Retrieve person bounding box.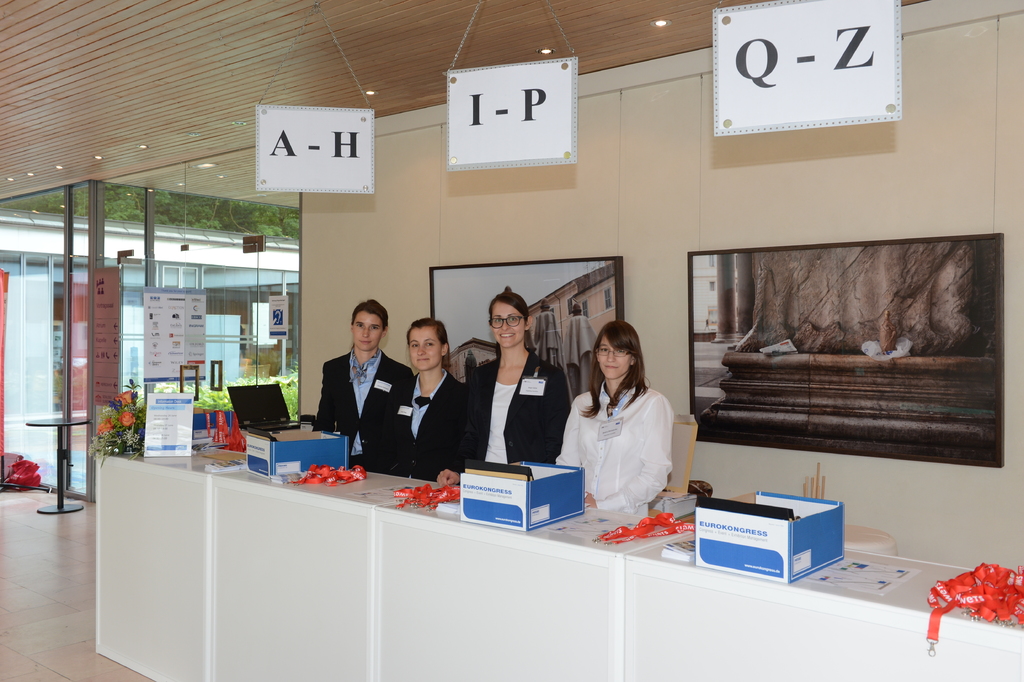
Bounding box: left=562, top=306, right=600, bottom=396.
